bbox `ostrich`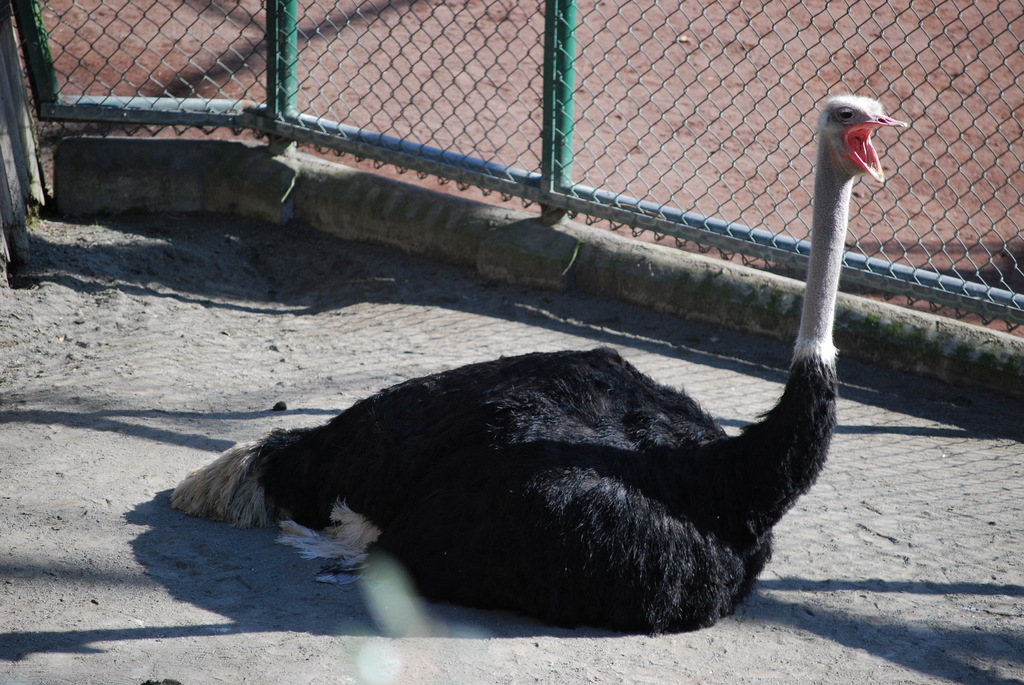
162:90:913:636
